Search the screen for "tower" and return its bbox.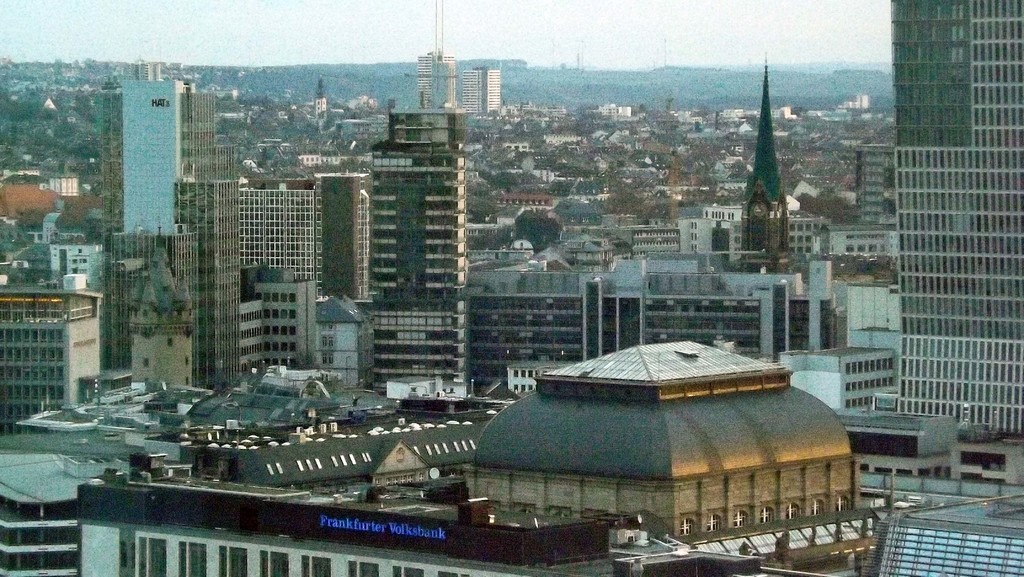
Found: region(231, 170, 366, 290).
